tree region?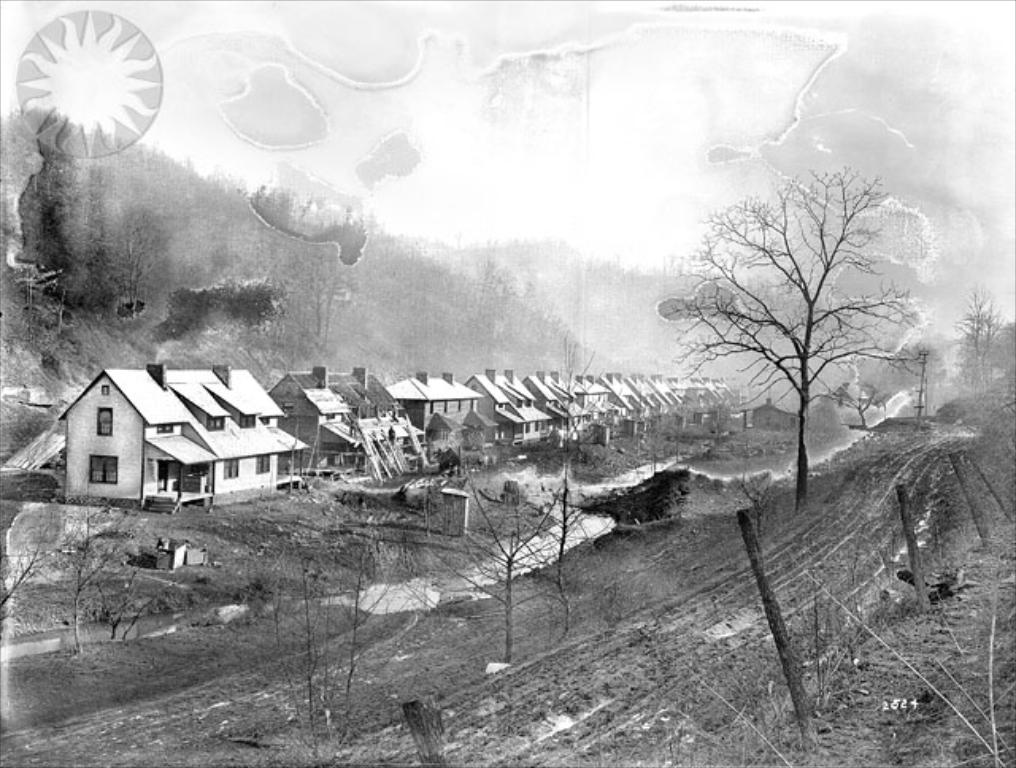
(665, 160, 926, 503)
